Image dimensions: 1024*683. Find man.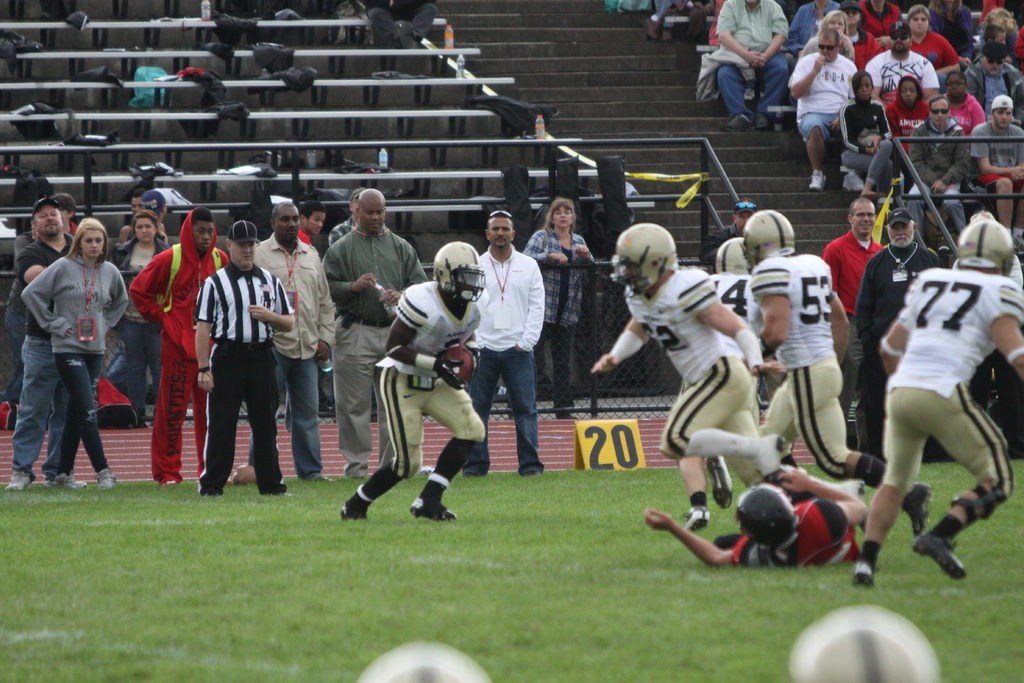
116,195,141,240.
